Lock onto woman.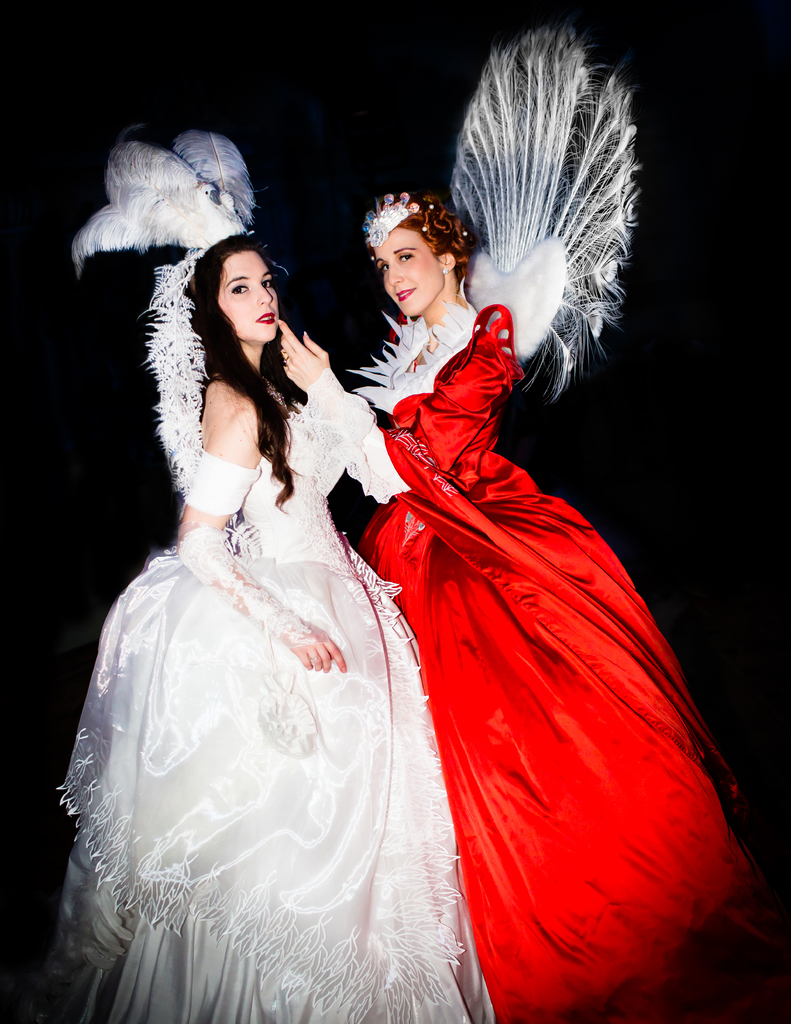
Locked: <bbox>99, 166, 494, 1016</bbox>.
